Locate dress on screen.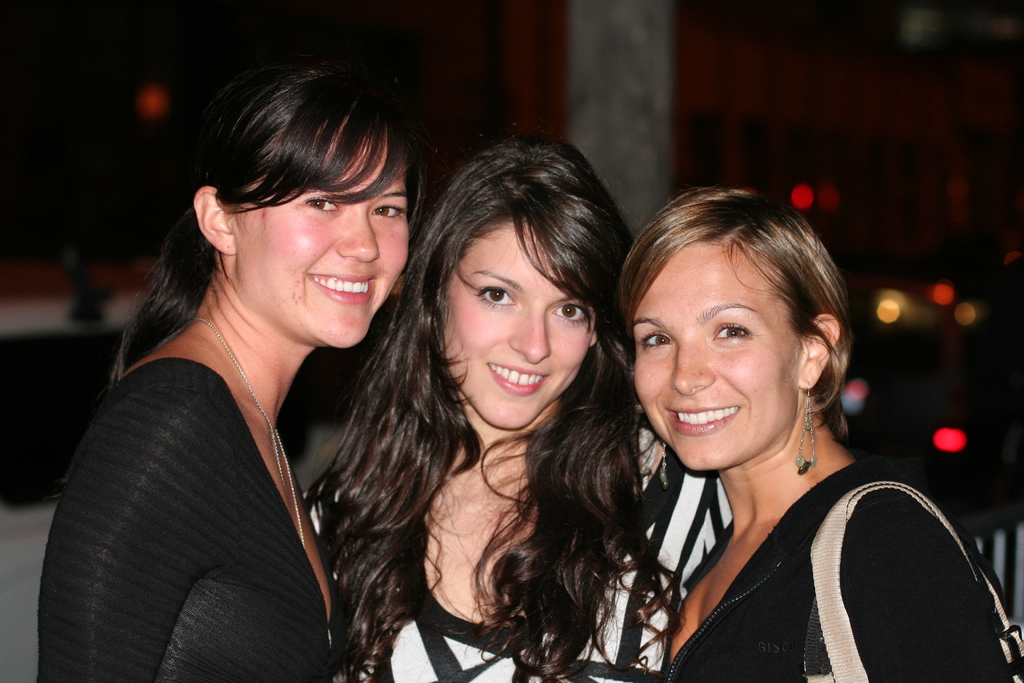
On screen at Rect(662, 466, 1005, 682).
